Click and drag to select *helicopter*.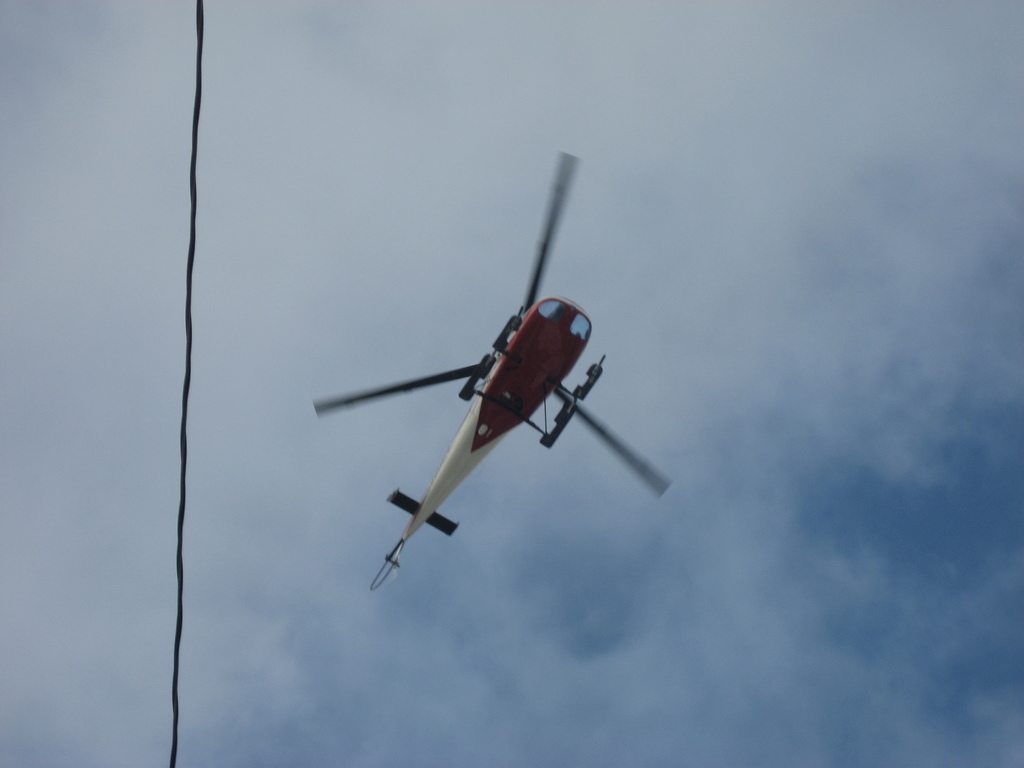
Selection: box(310, 173, 636, 596).
